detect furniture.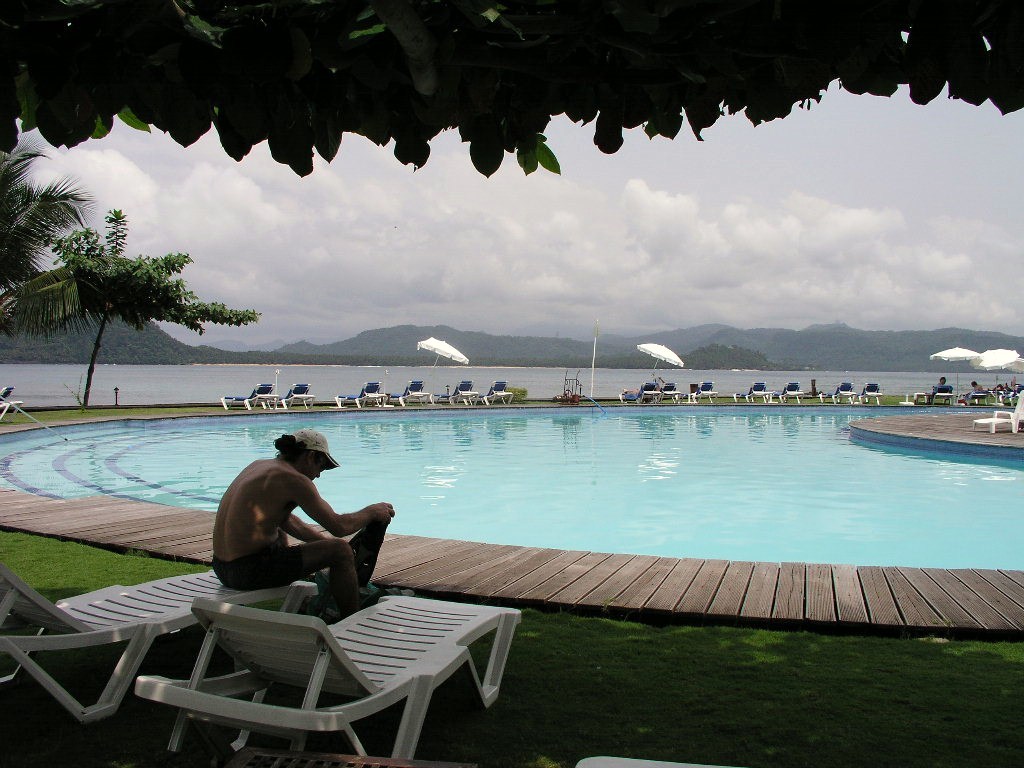
Detected at {"left": 477, "top": 381, "right": 511, "bottom": 404}.
